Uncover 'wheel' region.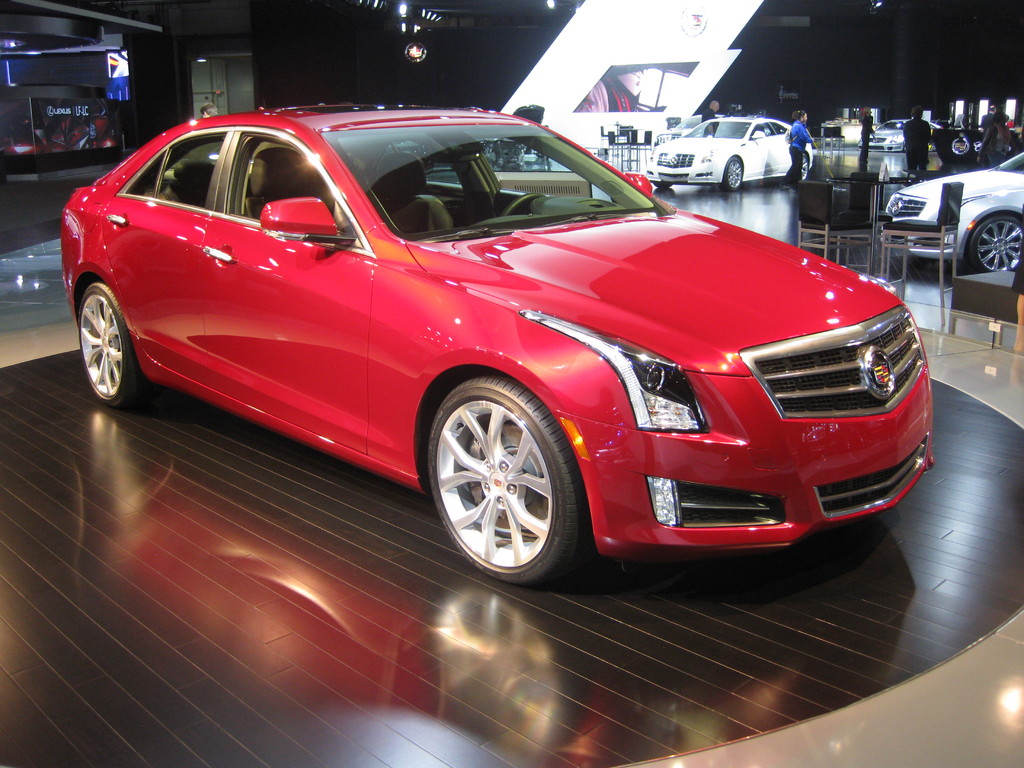
Uncovered: detection(431, 378, 574, 582).
